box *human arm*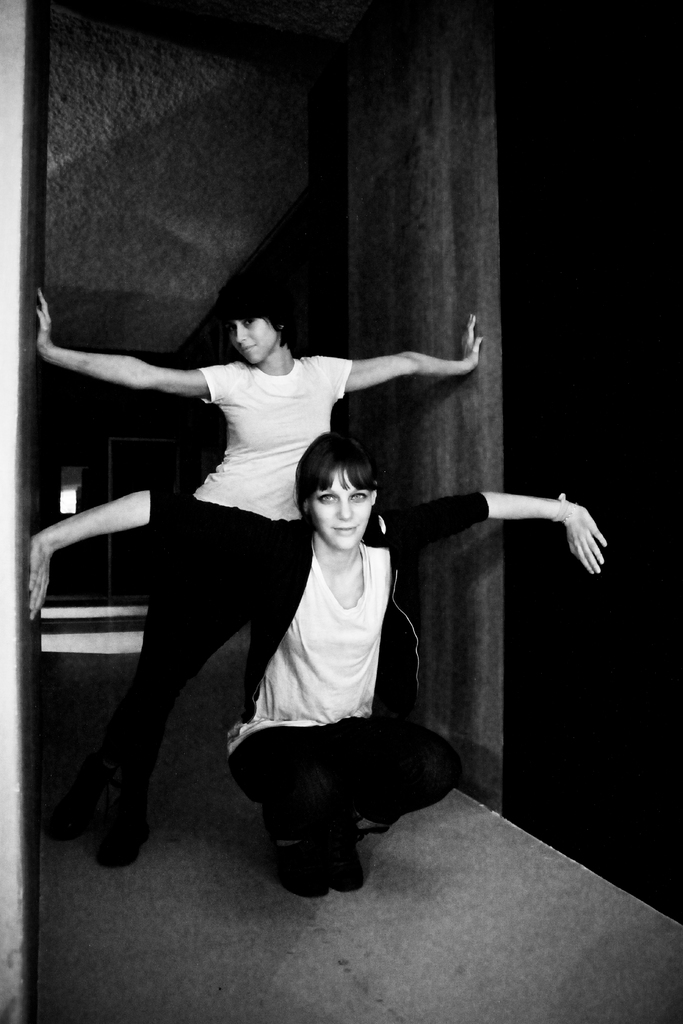
28/285/240/412
